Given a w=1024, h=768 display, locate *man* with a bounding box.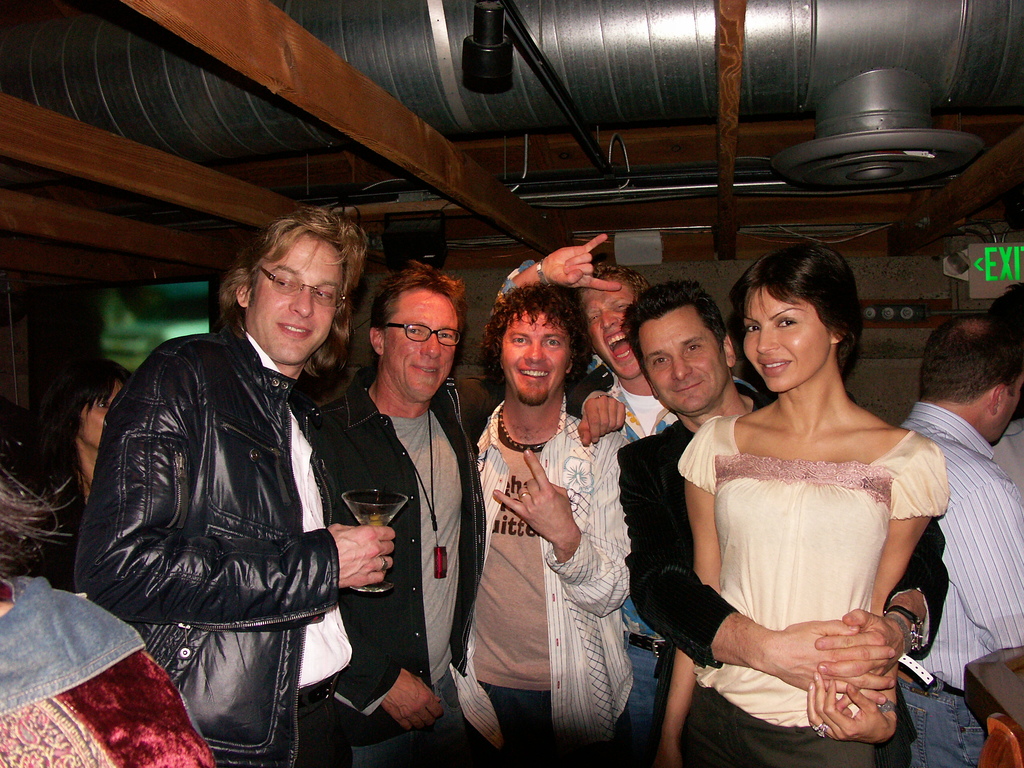
Located: bbox=[625, 278, 949, 767].
